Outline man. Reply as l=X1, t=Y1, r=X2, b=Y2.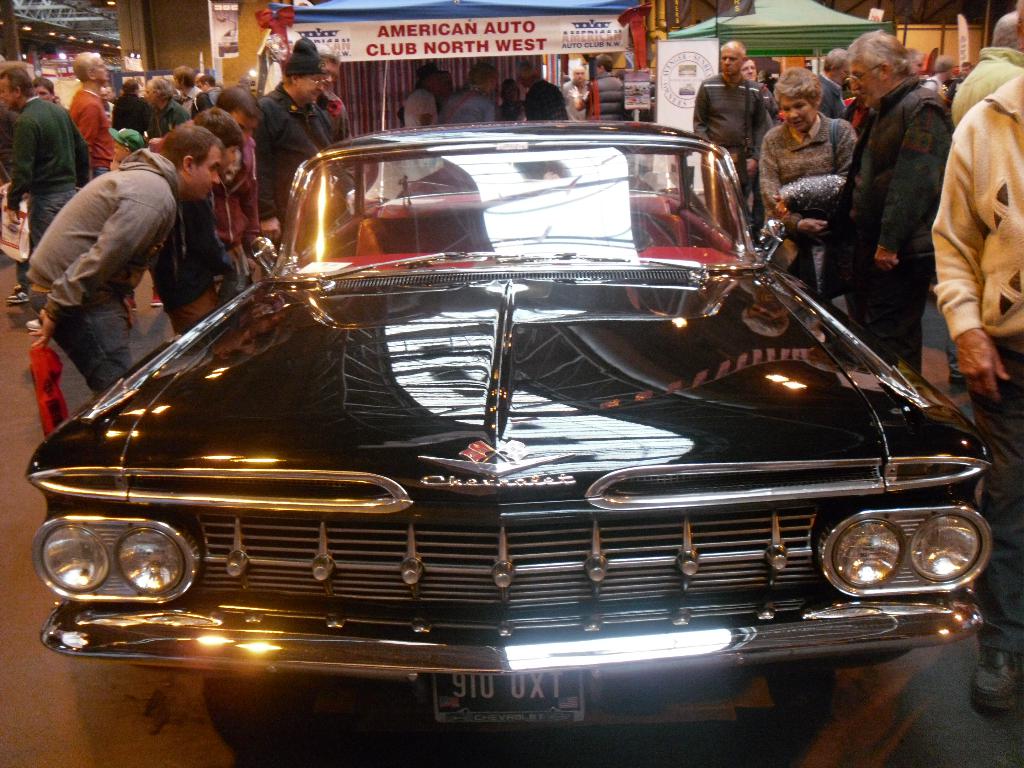
l=320, t=45, r=355, b=135.
